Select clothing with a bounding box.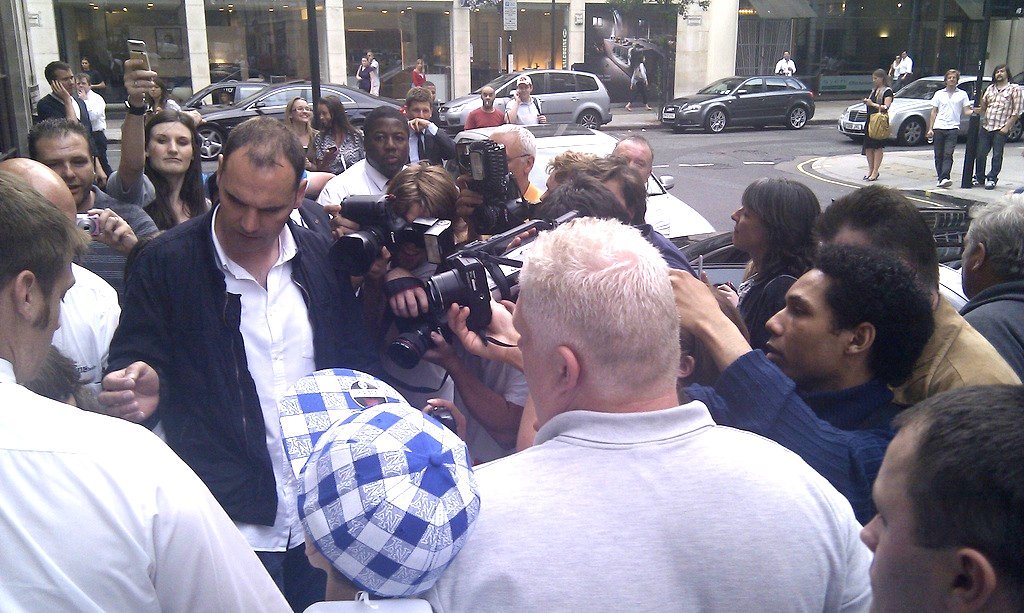
[left=978, top=130, right=1005, bottom=172].
